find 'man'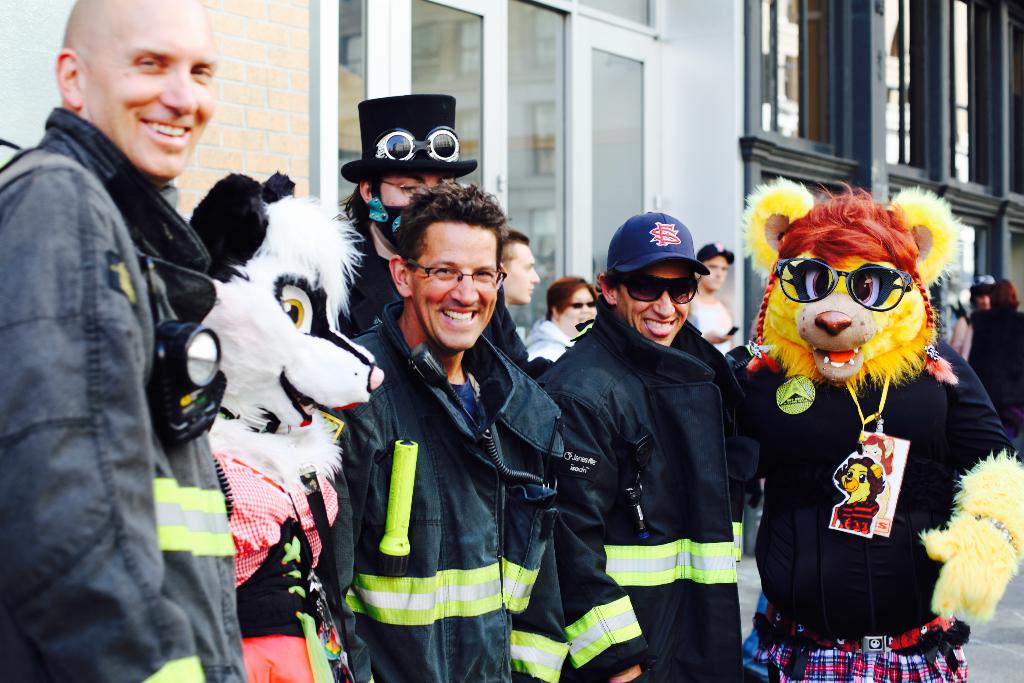
(left=3, top=0, right=237, bottom=682)
